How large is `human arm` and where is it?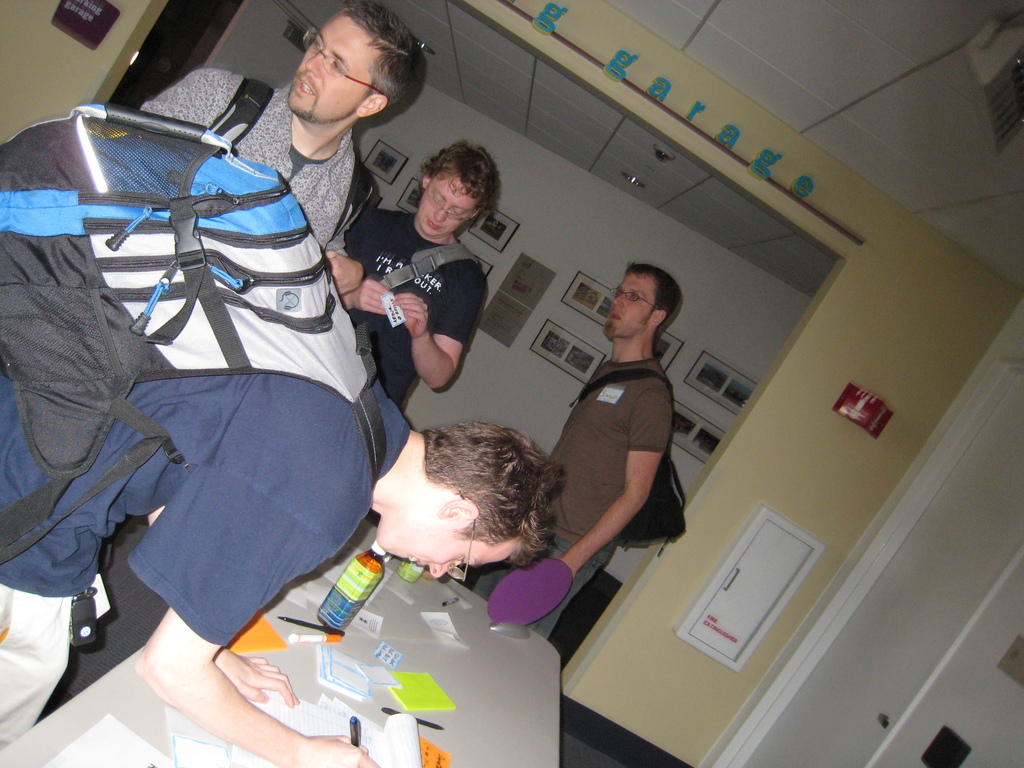
Bounding box: [137, 505, 381, 767].
